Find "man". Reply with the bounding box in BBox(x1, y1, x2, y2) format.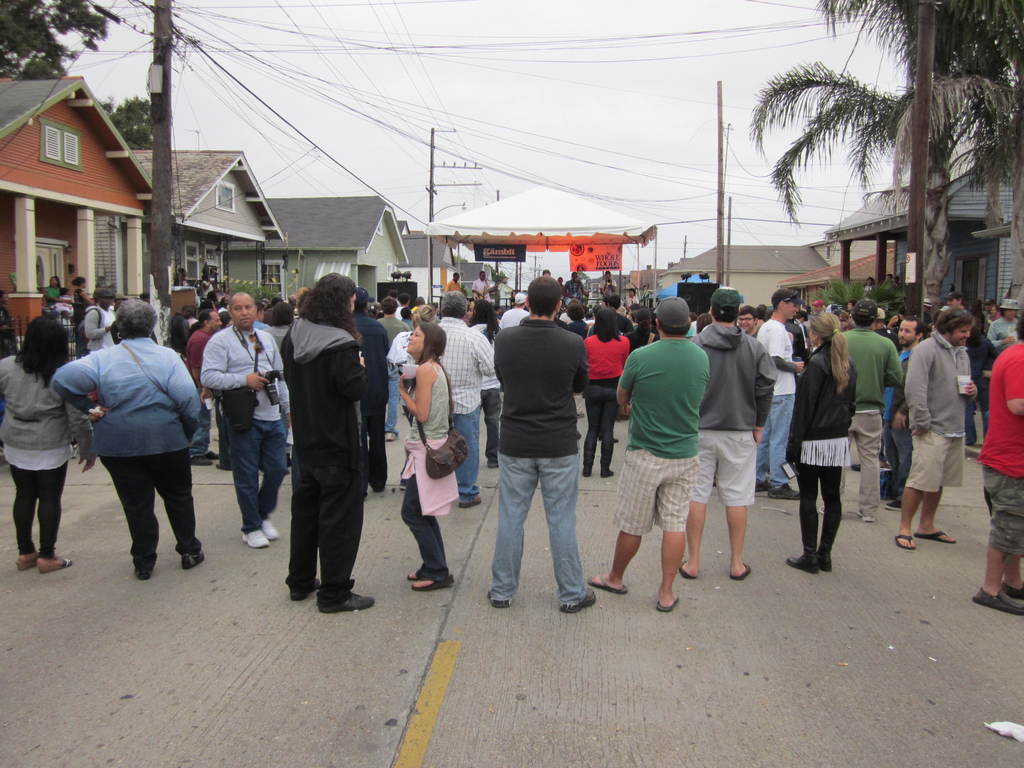
BBox(555, 276, 566, 319).
